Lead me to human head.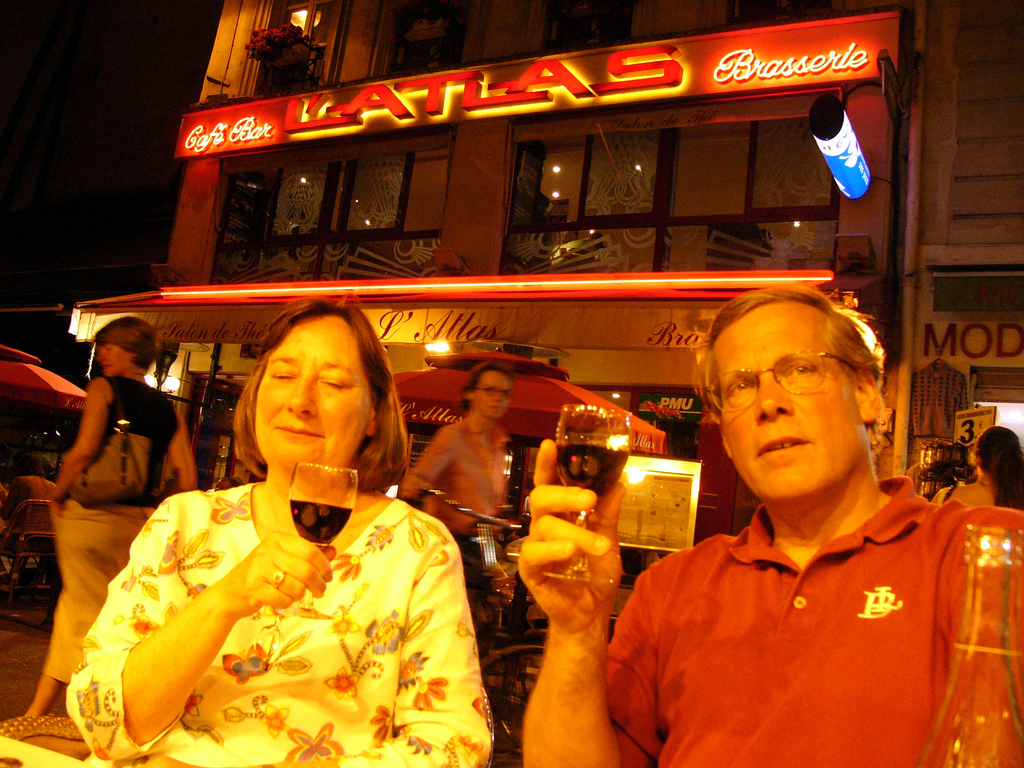
Lead to region(698, 296, 892, 494).
